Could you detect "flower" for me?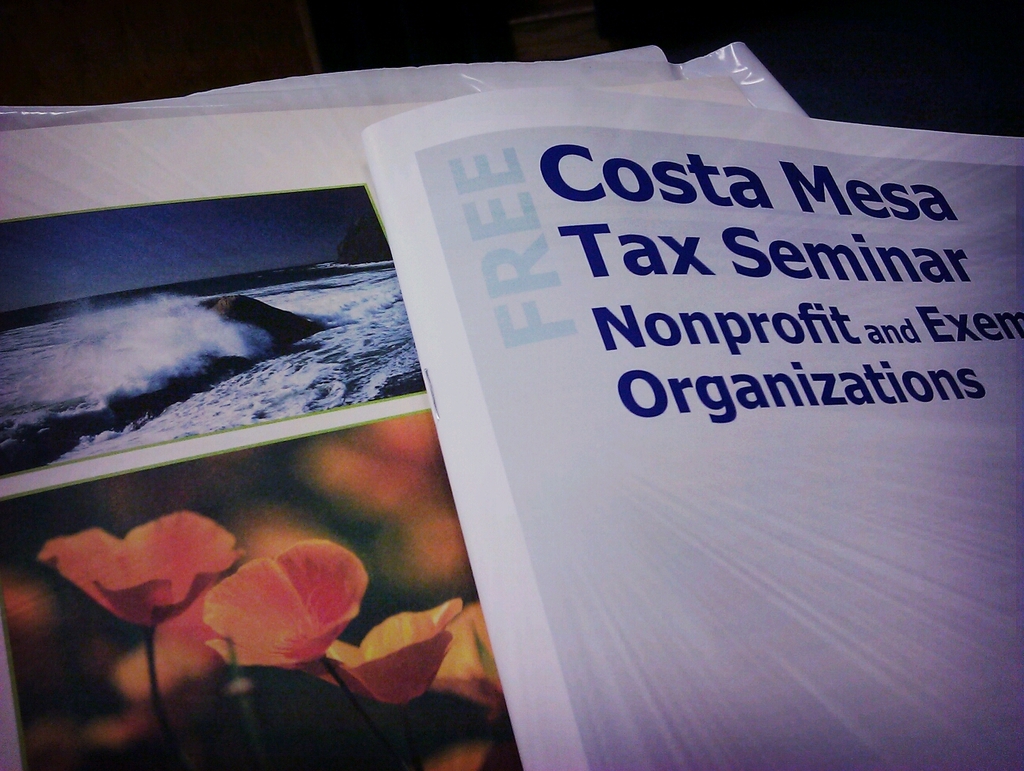
Detection result: {"x1": 31, "y1": 508, "x2": 243, "y2": 635}.
